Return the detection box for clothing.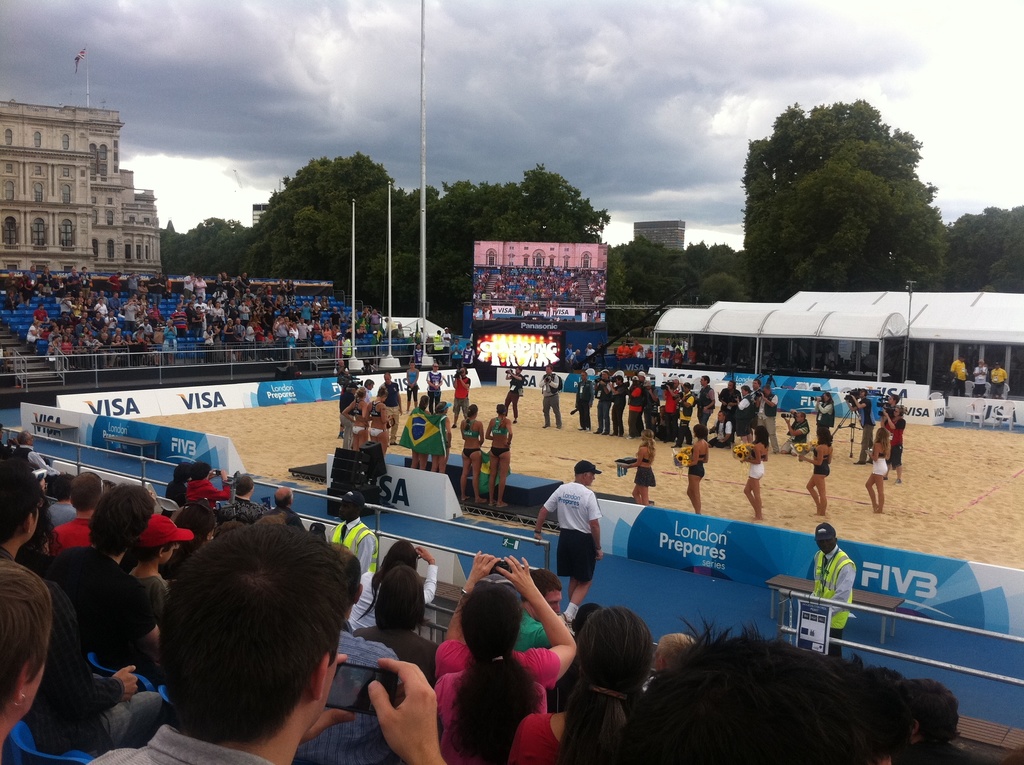
(818, 405, 833, 445).
